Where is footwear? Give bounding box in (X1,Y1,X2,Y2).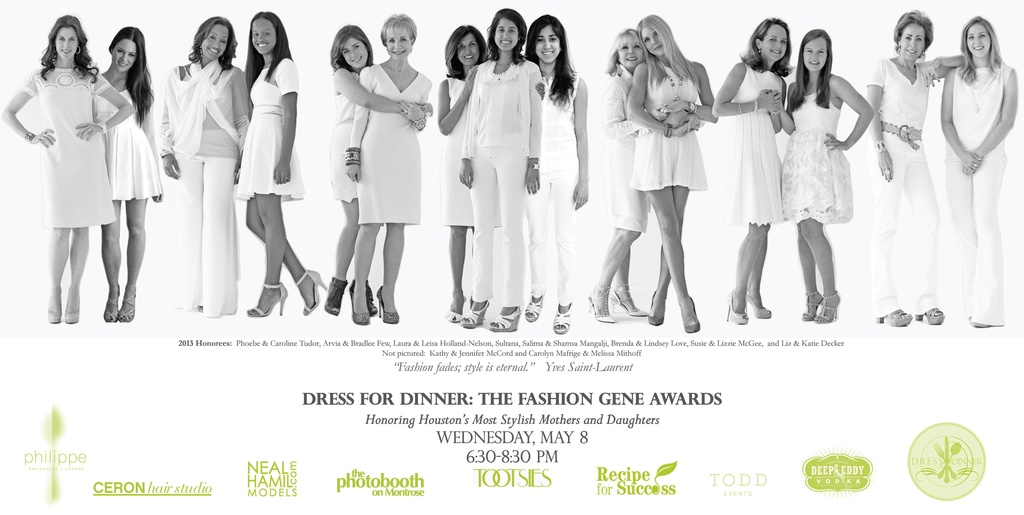
(555,298,570,327).
